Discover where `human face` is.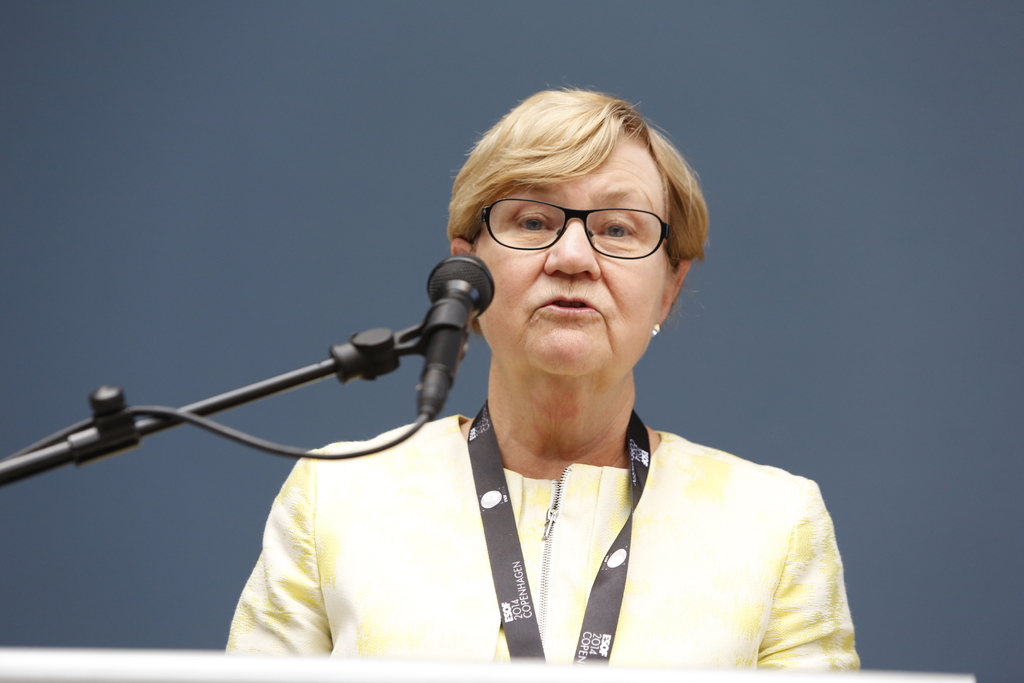
Discovered at x1=477 y1=133 x2=669 y2=381.
